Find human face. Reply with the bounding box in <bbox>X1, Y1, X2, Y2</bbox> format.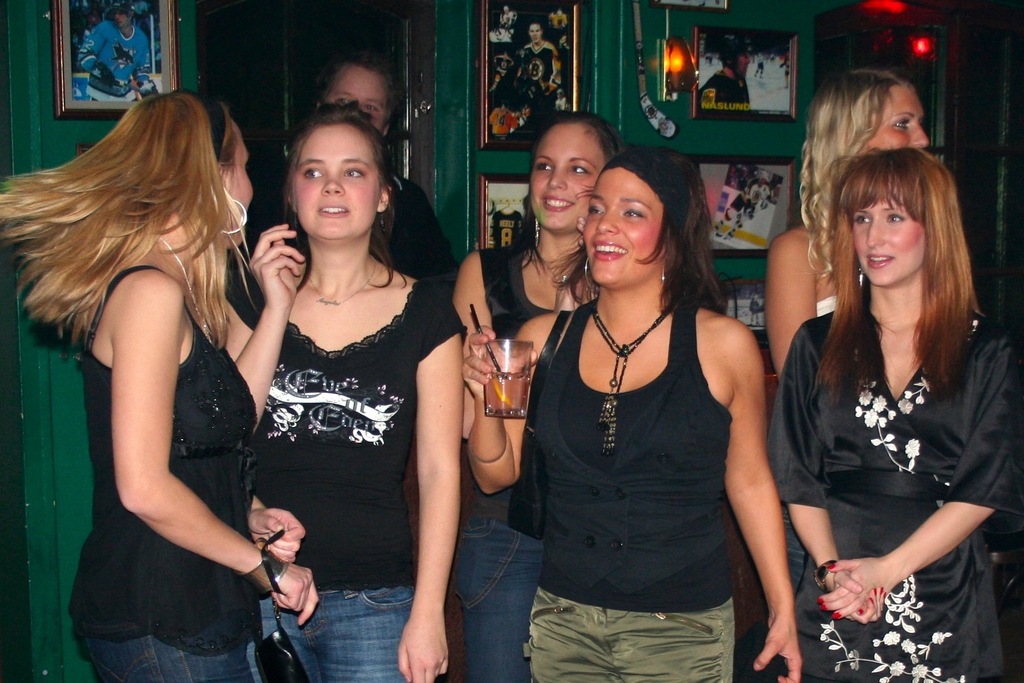
<bbox>534, 120, 598, 236</bbox>.
